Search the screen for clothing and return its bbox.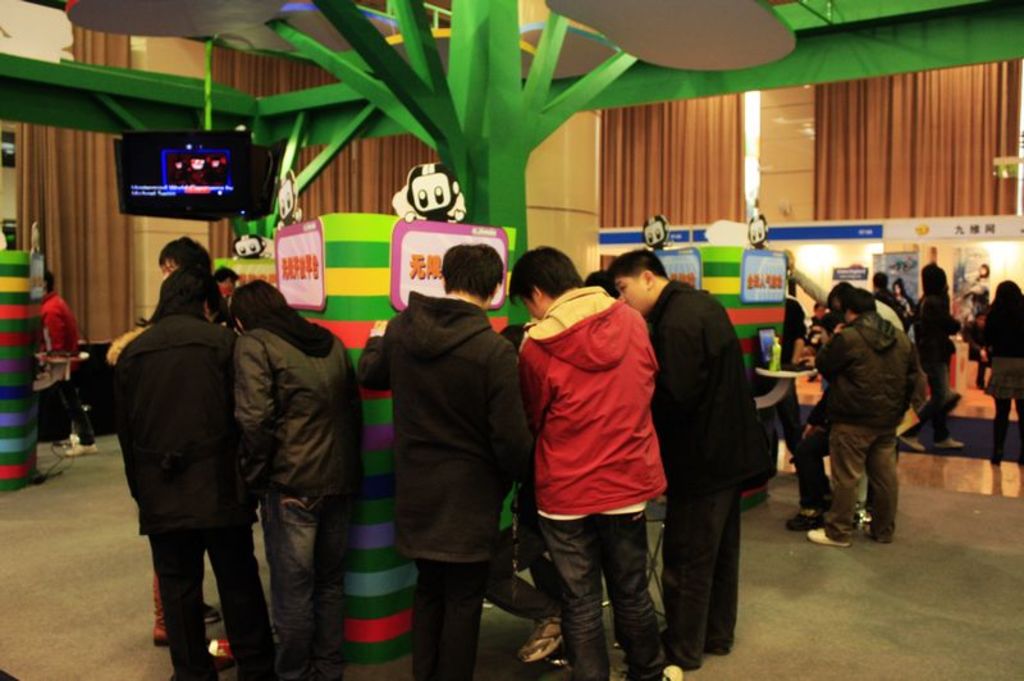
Found: [x1=356, y1=285, x2=773, y2=667].
